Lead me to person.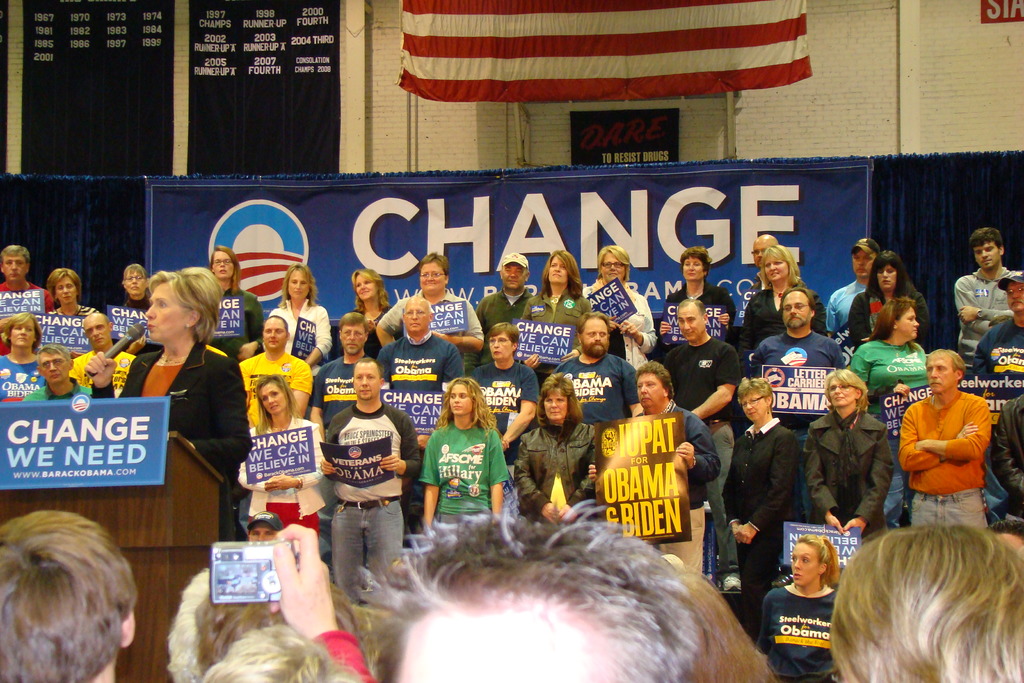
Lead to 850 249 932 346.
